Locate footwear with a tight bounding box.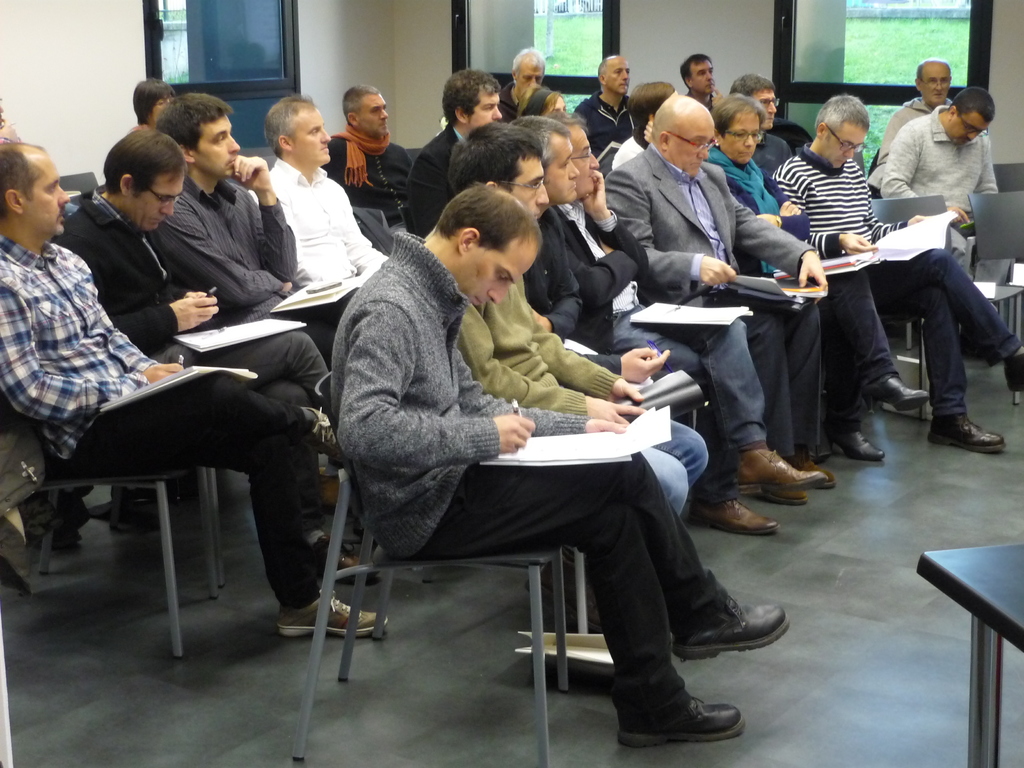
929,412,1012,452.
